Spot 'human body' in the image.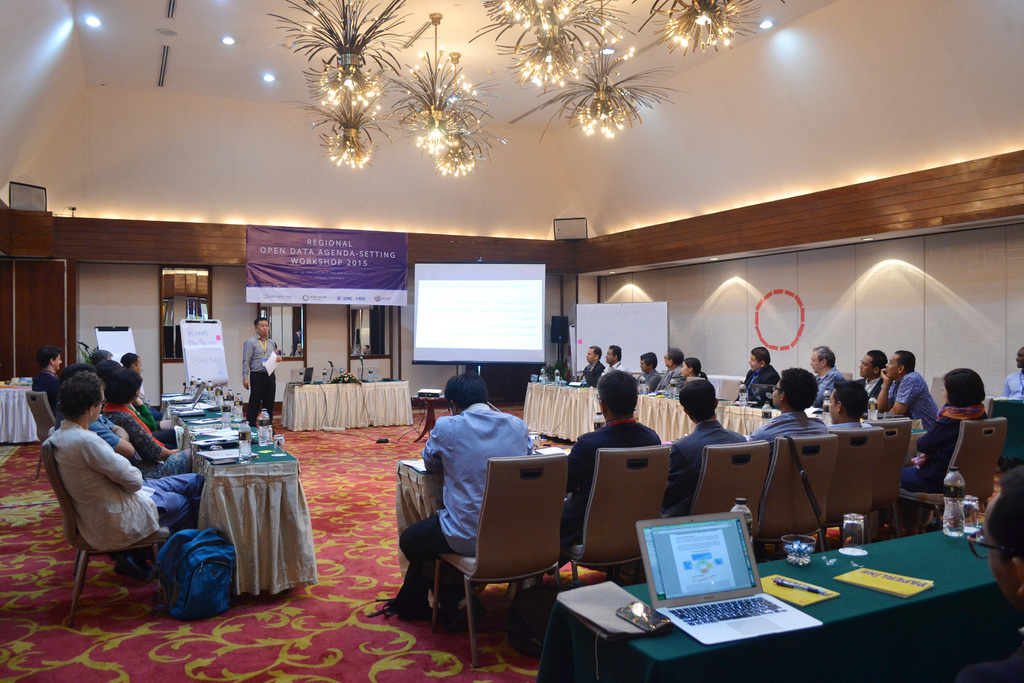
'human body' found at <region>858, 344, 889, 385</region>.
